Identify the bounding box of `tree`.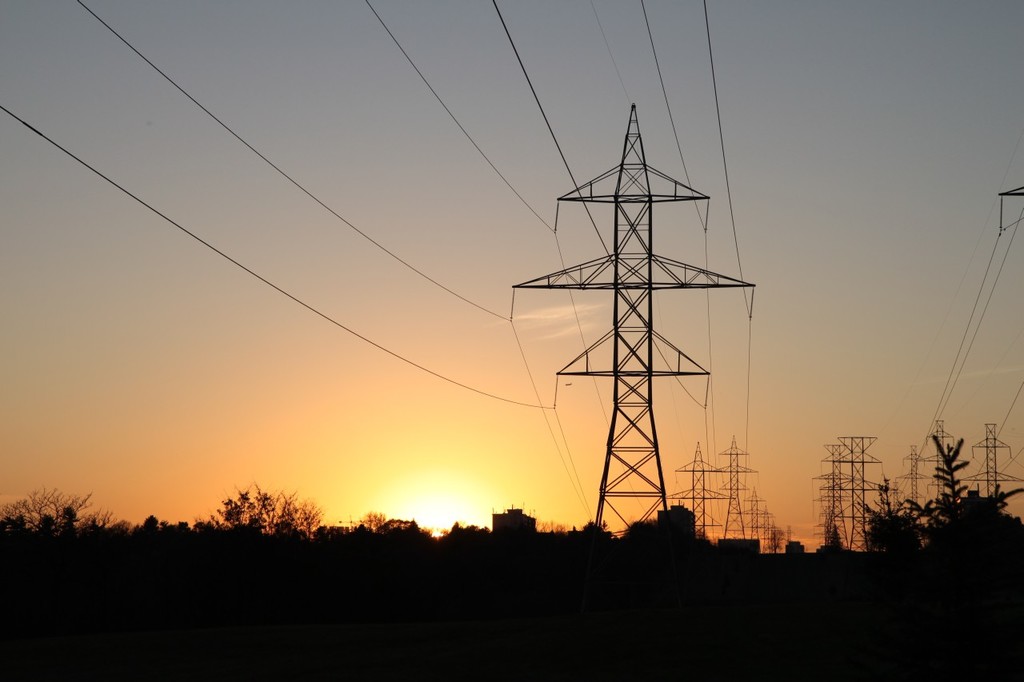
x1=930, y1=417, x2=1023, y2=615.
